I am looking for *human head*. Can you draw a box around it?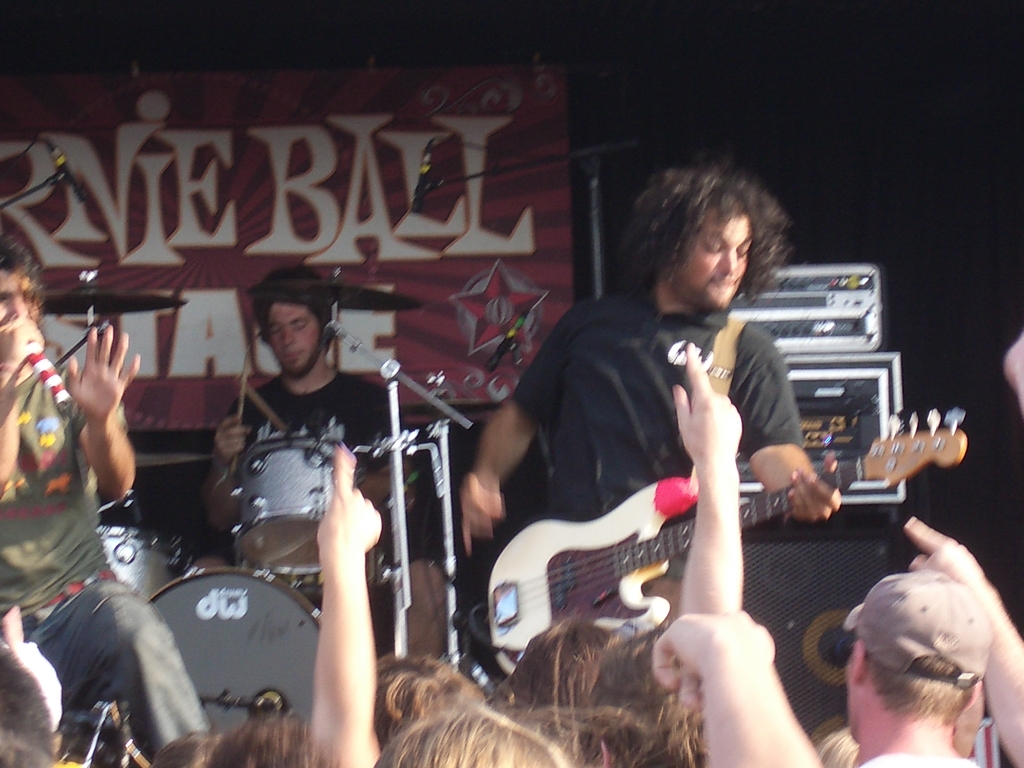
Sure, the bounding box is BBox(373, 701, 564, 767).
